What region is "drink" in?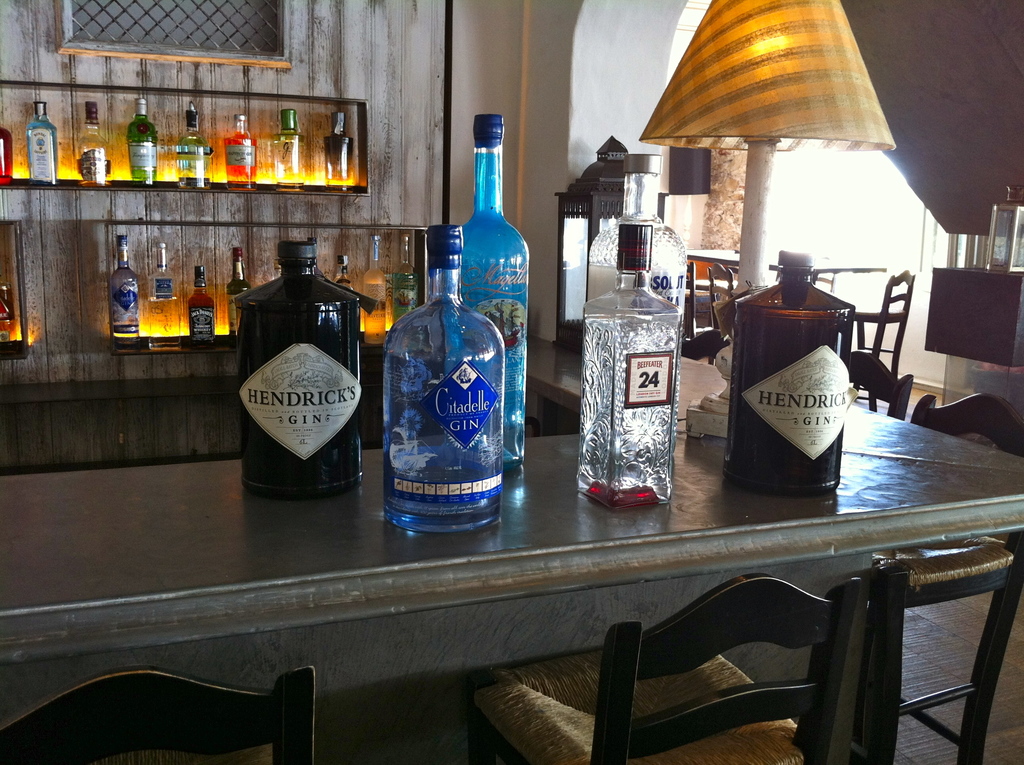
x1=189, y1=288, x2=215, y2=345.
